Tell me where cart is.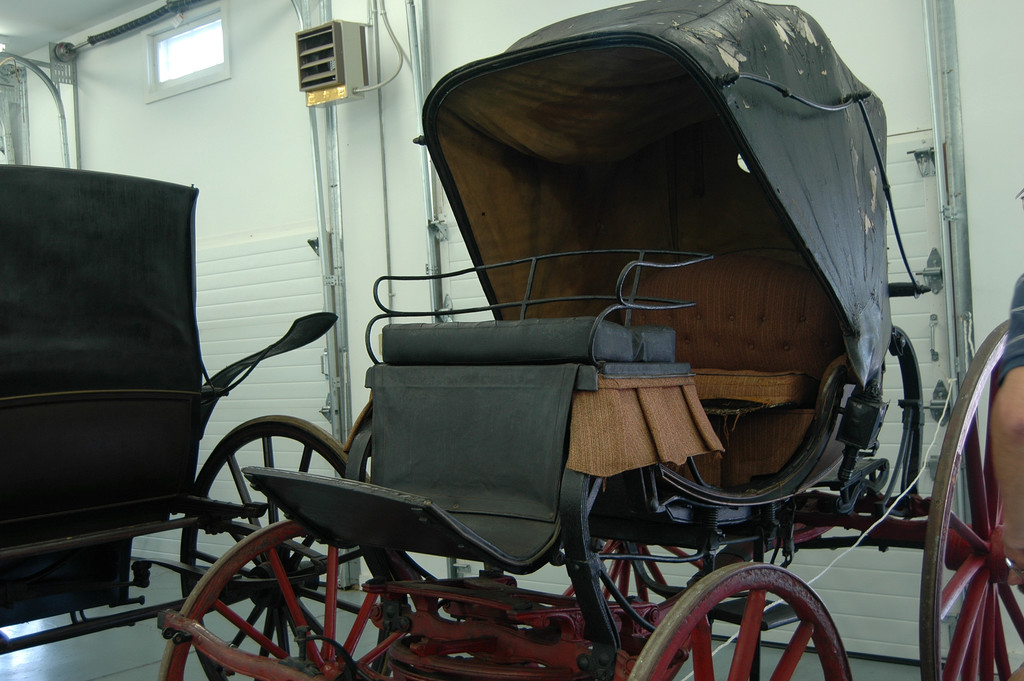
cart is at 157/0/1023/680.
